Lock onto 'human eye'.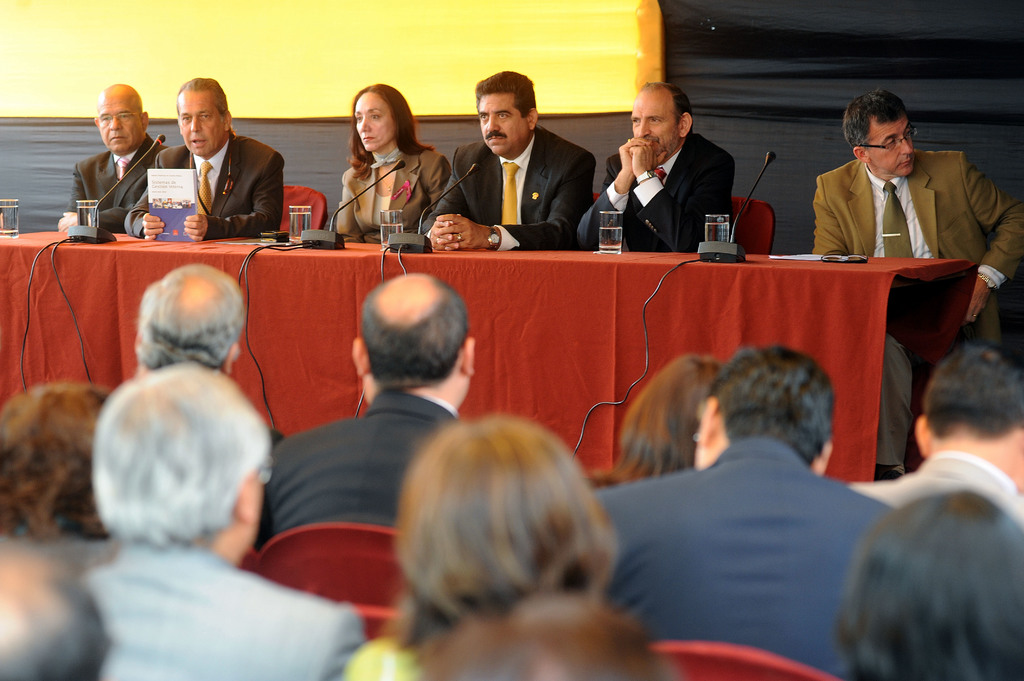
Locked: (left=496, top=109, right=513, bottom=121).
